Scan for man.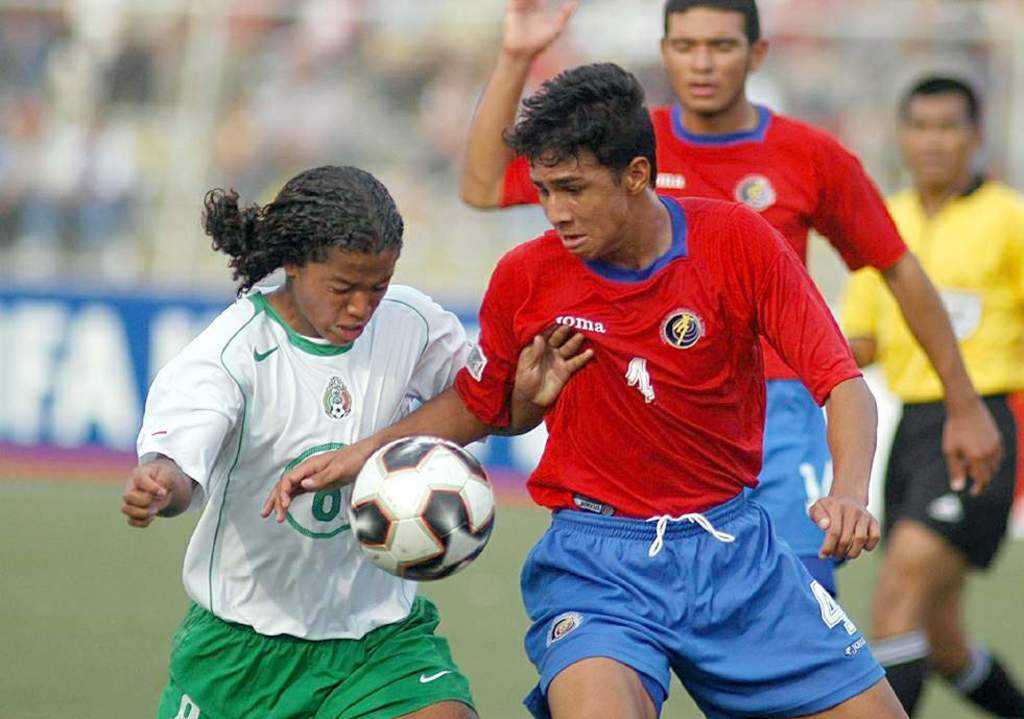
Scan result: <bbox>459, 0, 1004, 609</bbox>.
